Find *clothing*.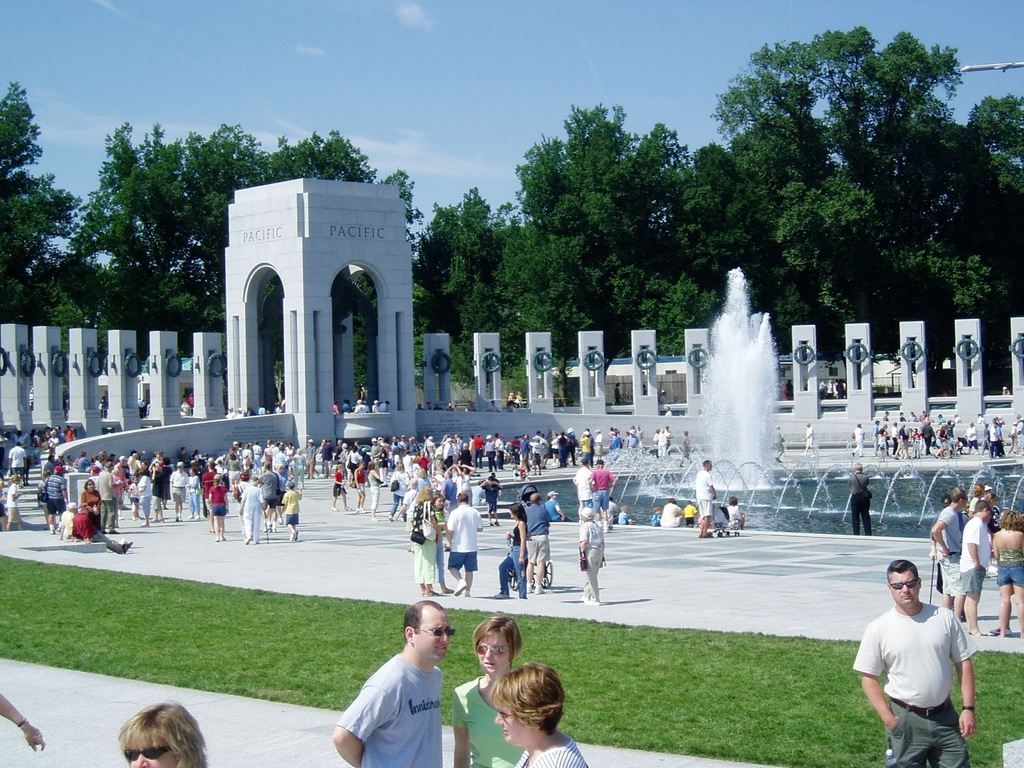
{"x1": 922, "y1": 426, "x2": 933, "y2": 448}.
